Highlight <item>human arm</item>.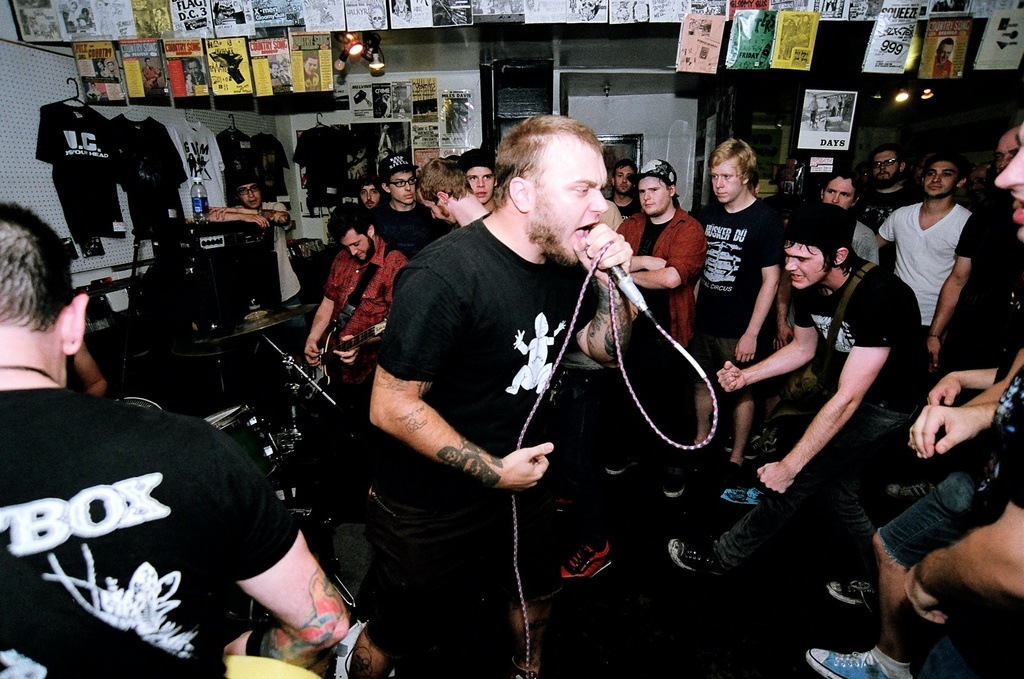
Highlighted region: pyautogui.locateOnScreen(624, 225, 706, 288).
